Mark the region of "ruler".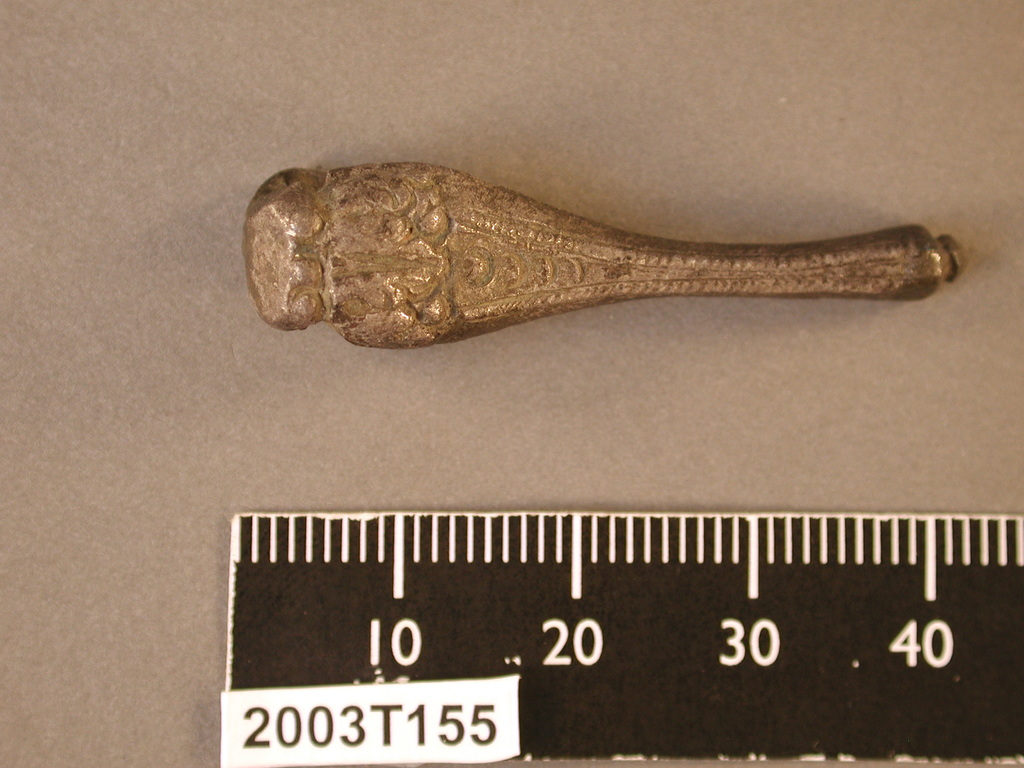
Region: bbox=[215, 511, 1023, 767].
